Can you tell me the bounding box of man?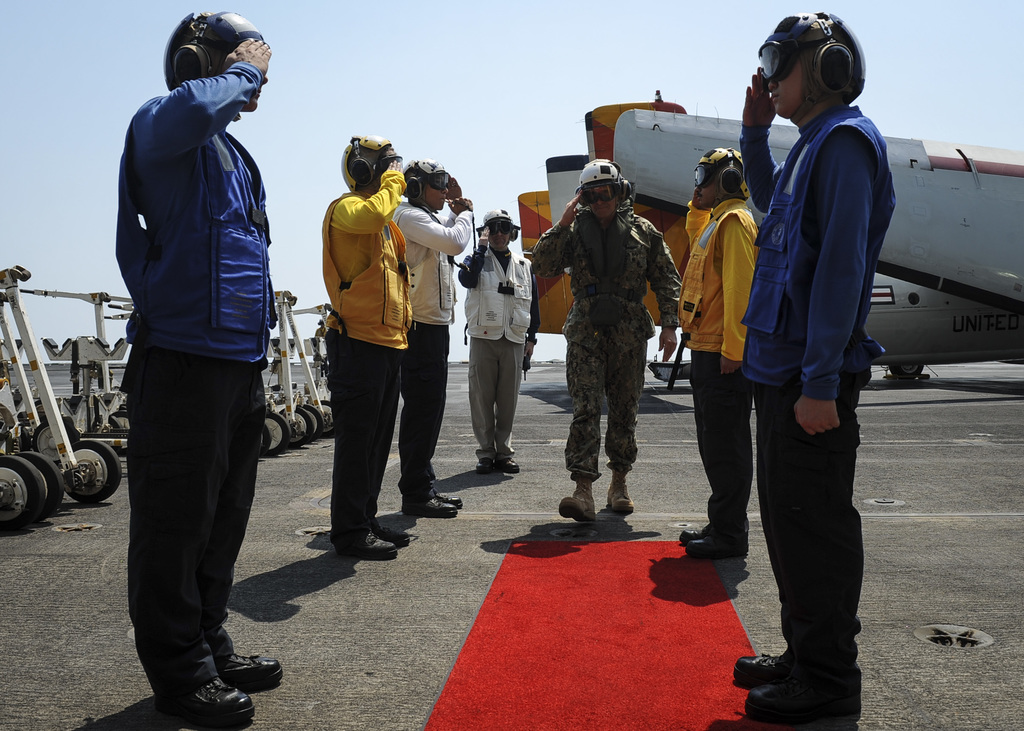
Rect(676, 145, 754, 561).
